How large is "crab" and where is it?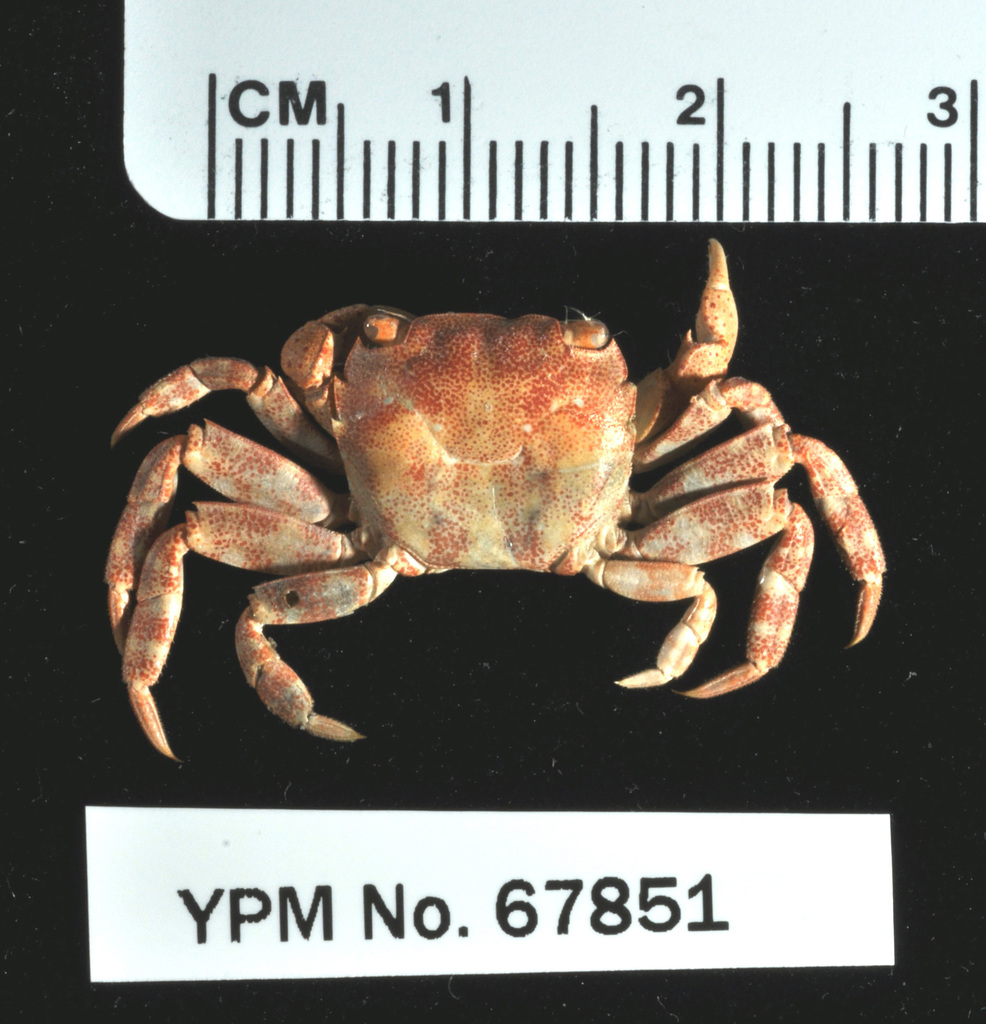
Bounding box: [95, 236, 893, 772].
